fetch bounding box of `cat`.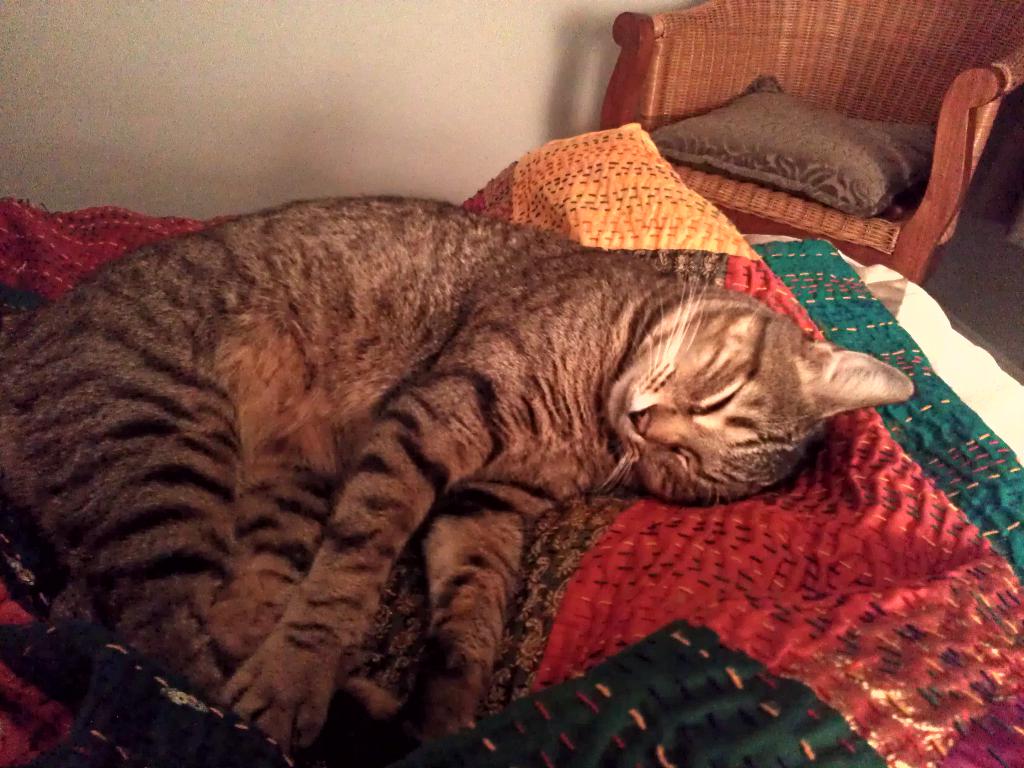
Bbox: left=1, top=191, right=921, bottom=760.
